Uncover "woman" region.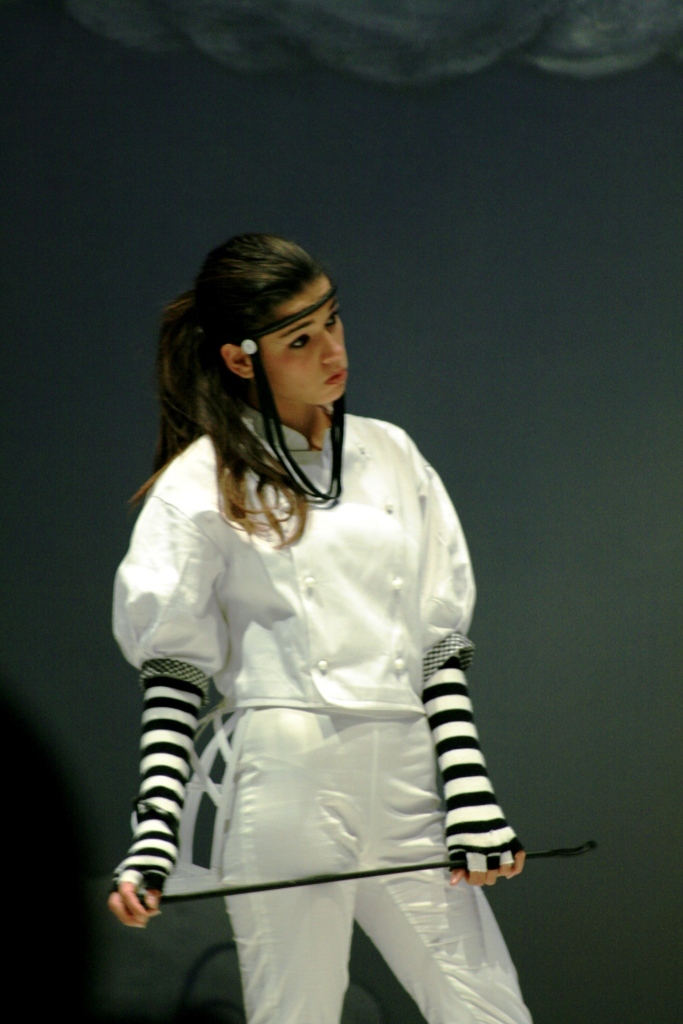
Uncovered: [left=95, top=227, right=575, bottom=1023].
